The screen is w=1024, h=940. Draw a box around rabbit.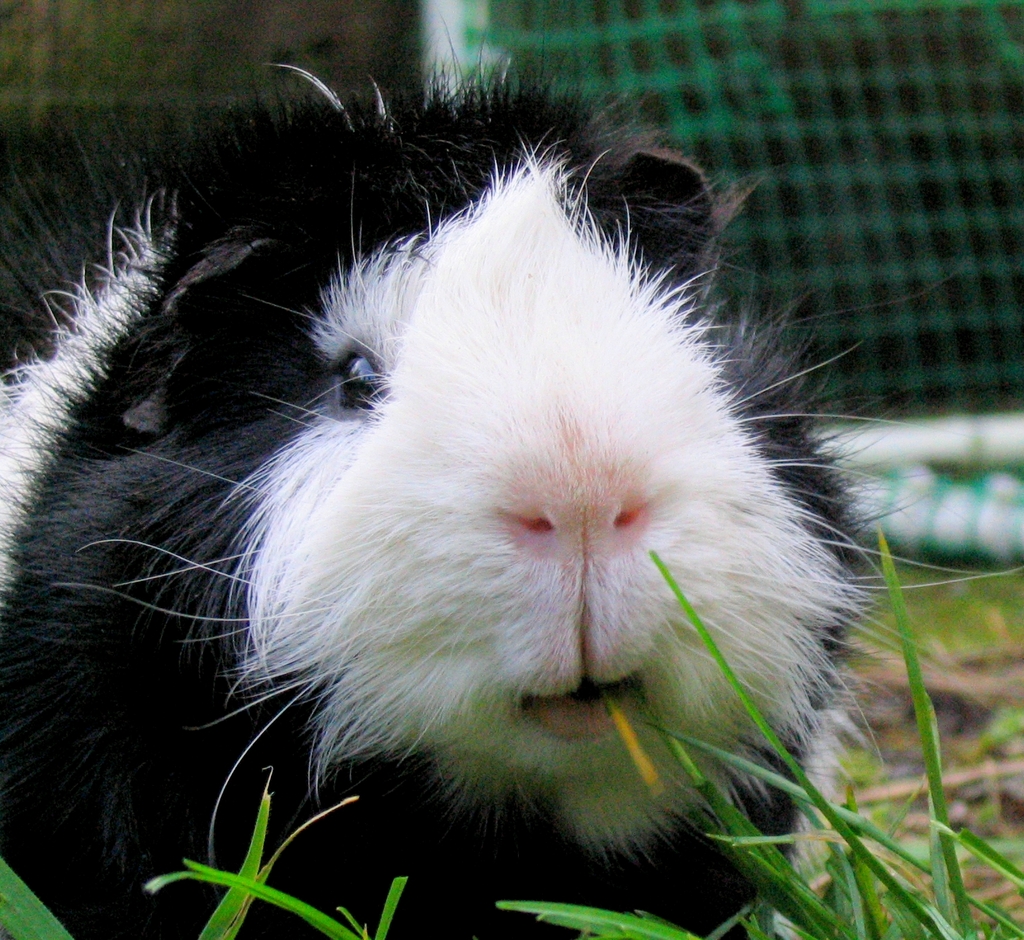
[0,6,1023,939].
